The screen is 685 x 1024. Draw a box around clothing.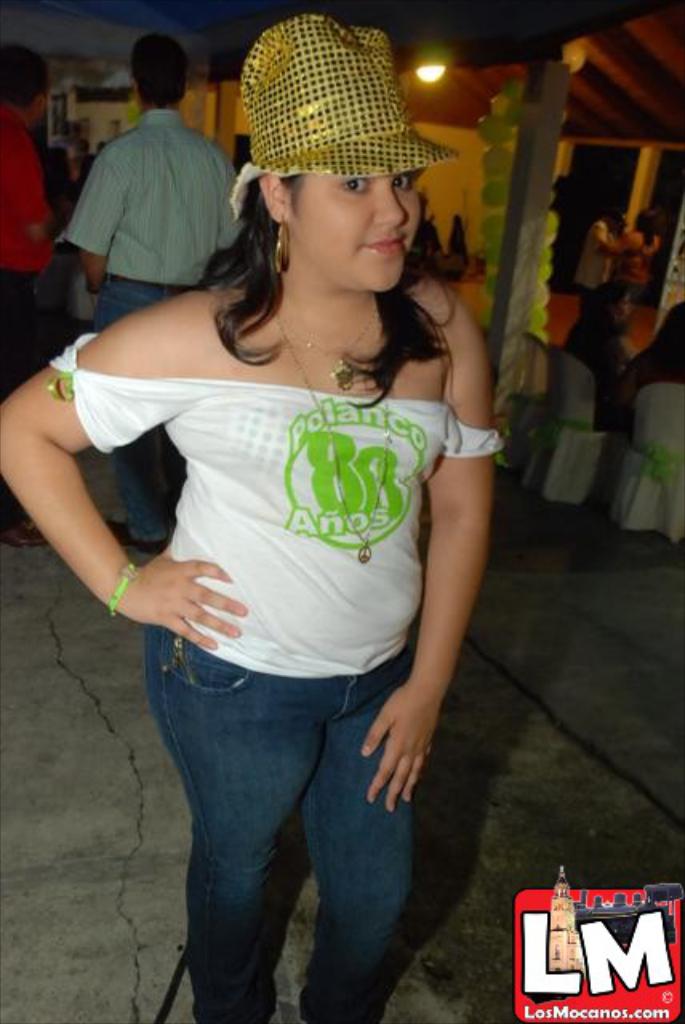
56 101 272 318.
